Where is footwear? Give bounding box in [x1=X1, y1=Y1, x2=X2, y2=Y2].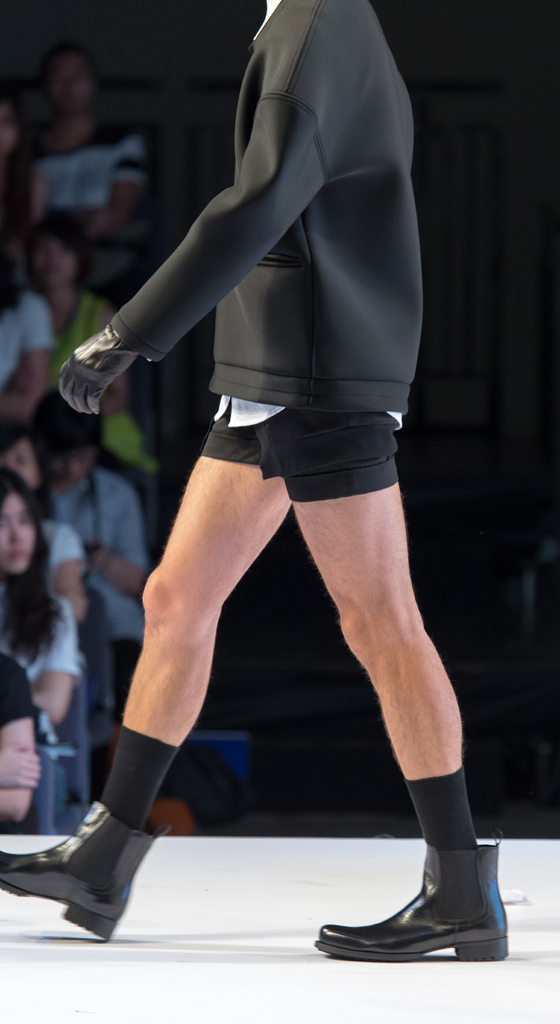
[x1=304, y1=839, x2=516, y2=960].
